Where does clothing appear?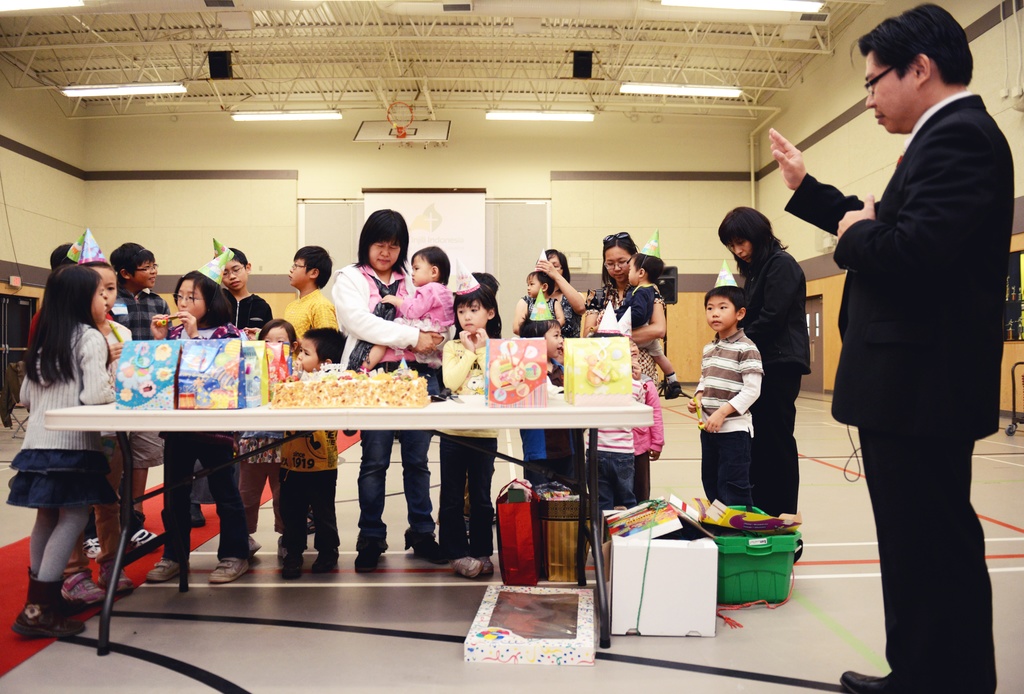
Appears at locate(276, 286, 338, 344).
